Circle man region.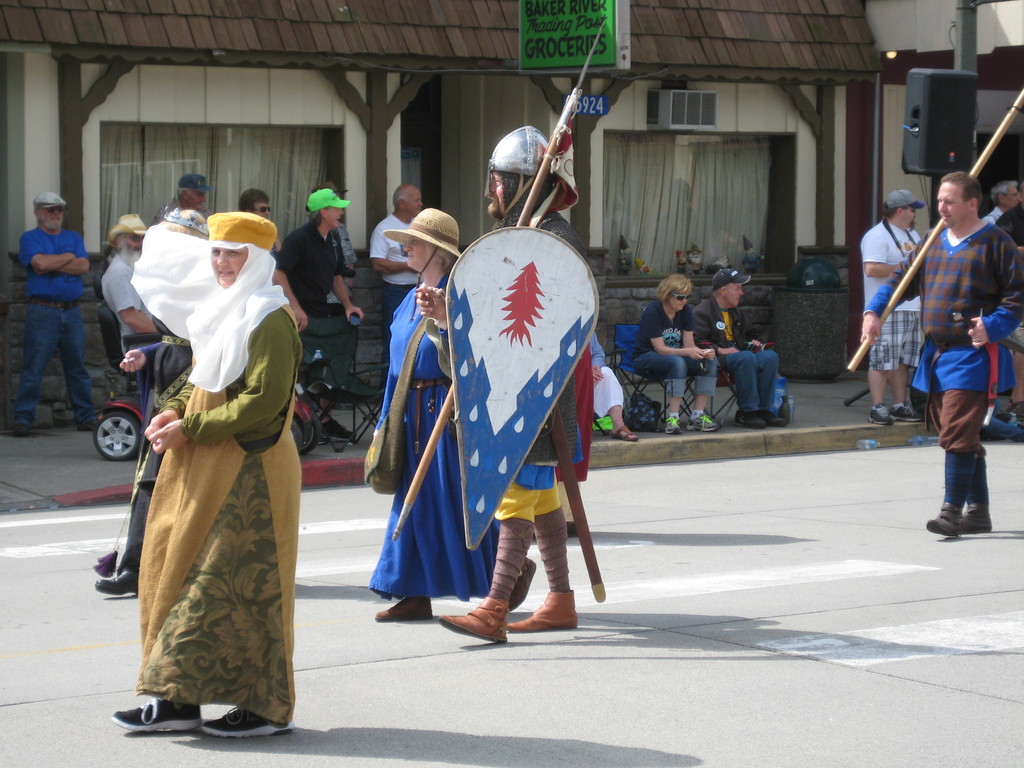
Region: bbox(277, 189, 366, 380).
